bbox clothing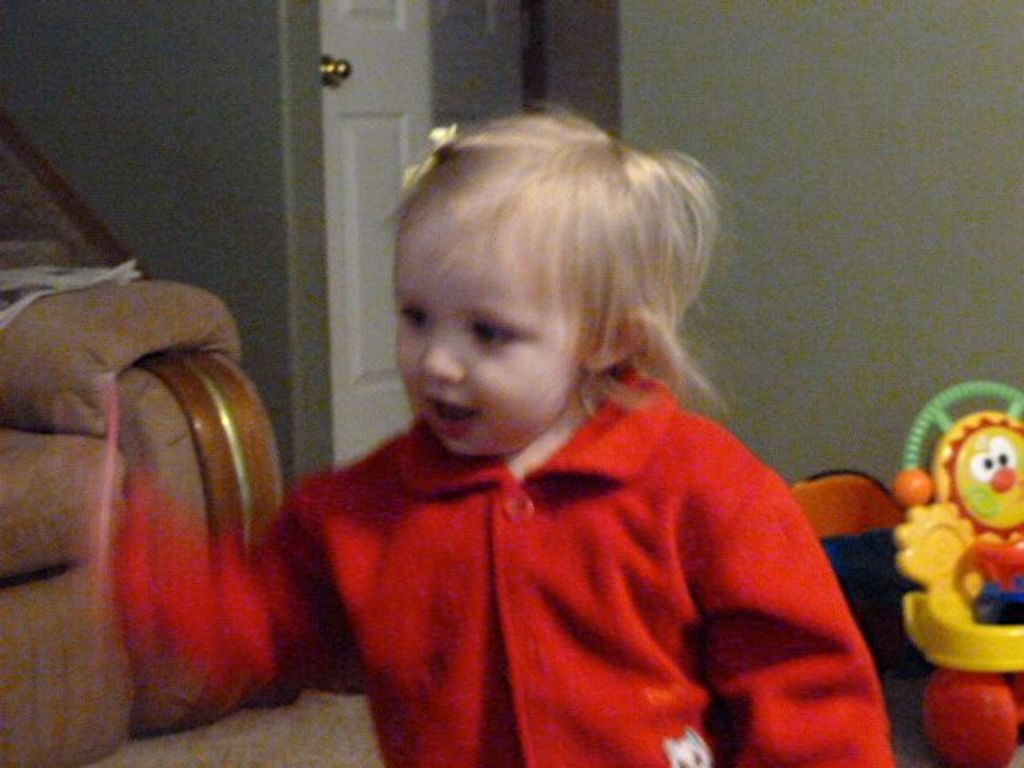
left=267, top=342, right=669, bottom=755
